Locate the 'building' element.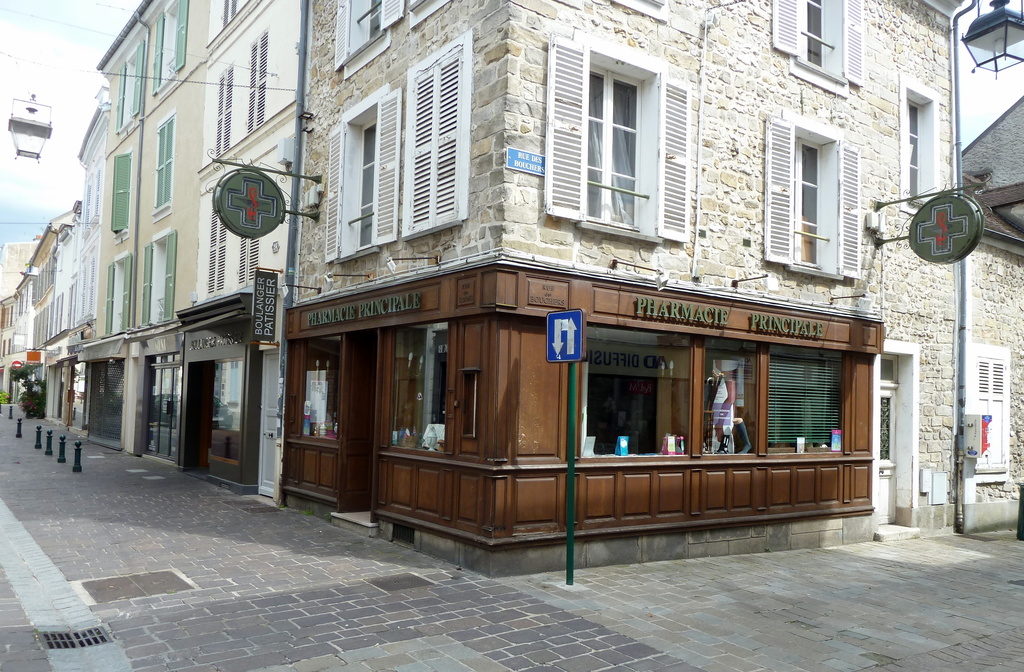
Element bbox: x1=274 y1=0 x2=1020 y2=580.
